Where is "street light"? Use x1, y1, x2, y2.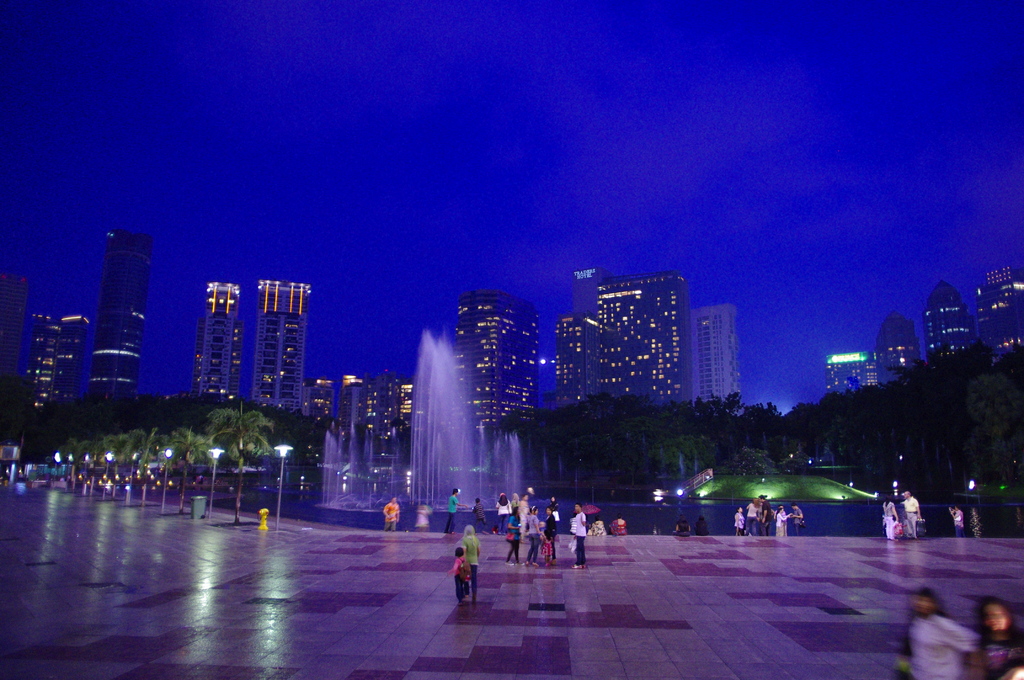
101, 450, 116, 501.
